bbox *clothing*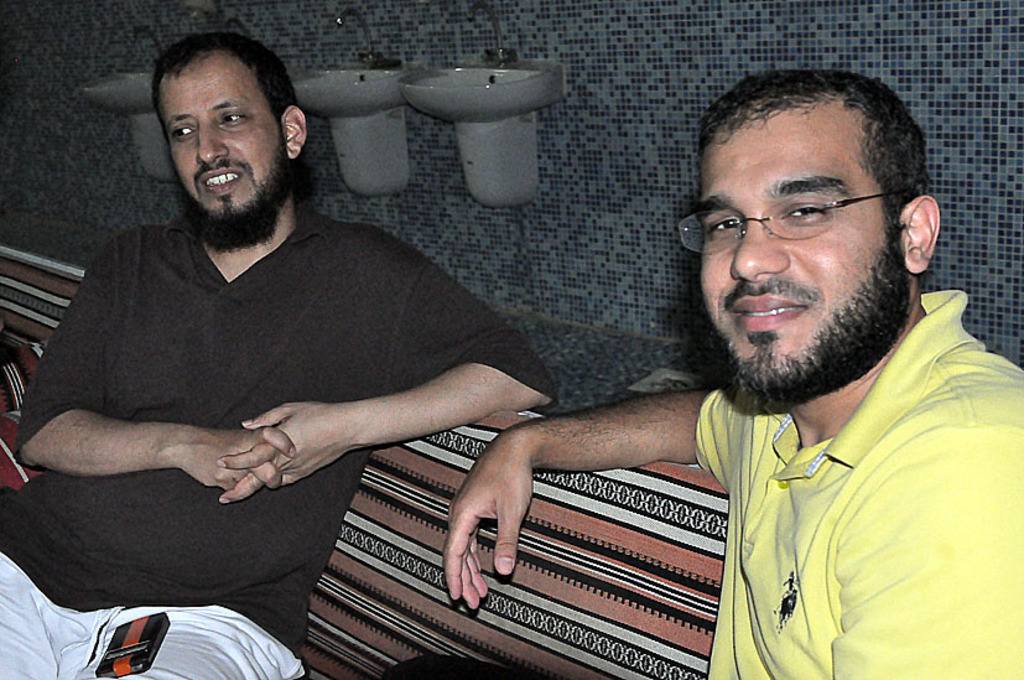
bbox=(701, 289, 1023, 679)
